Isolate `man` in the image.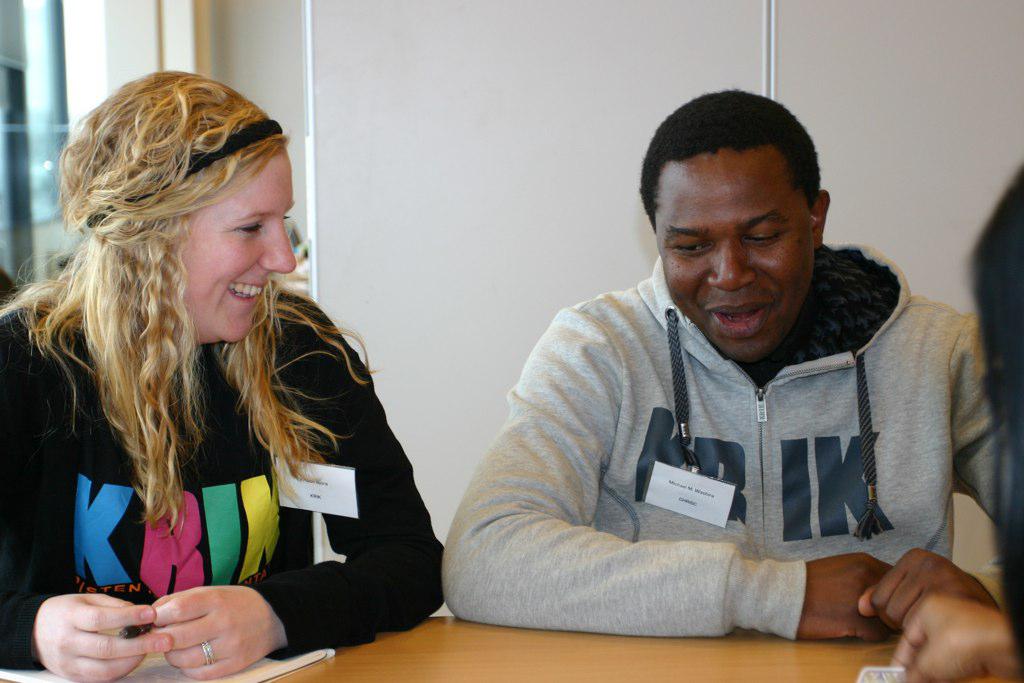
Isolated region: <bbox>442, 90, 1016, 636</bbox>.
